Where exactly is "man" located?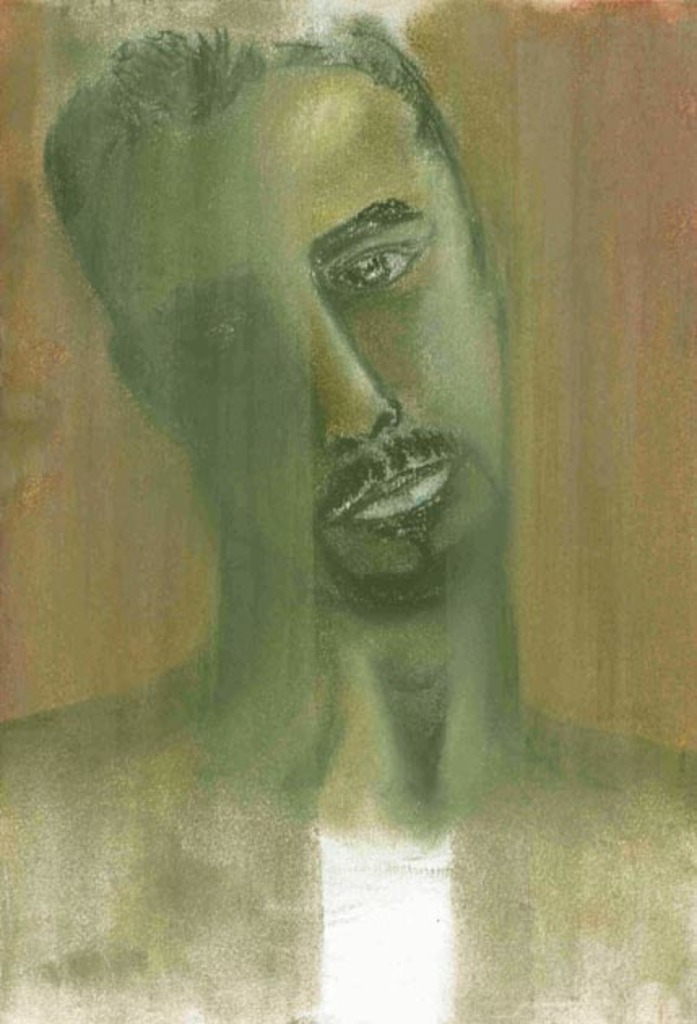
Its bounding box is BBox(10, 0, 645, 935).
